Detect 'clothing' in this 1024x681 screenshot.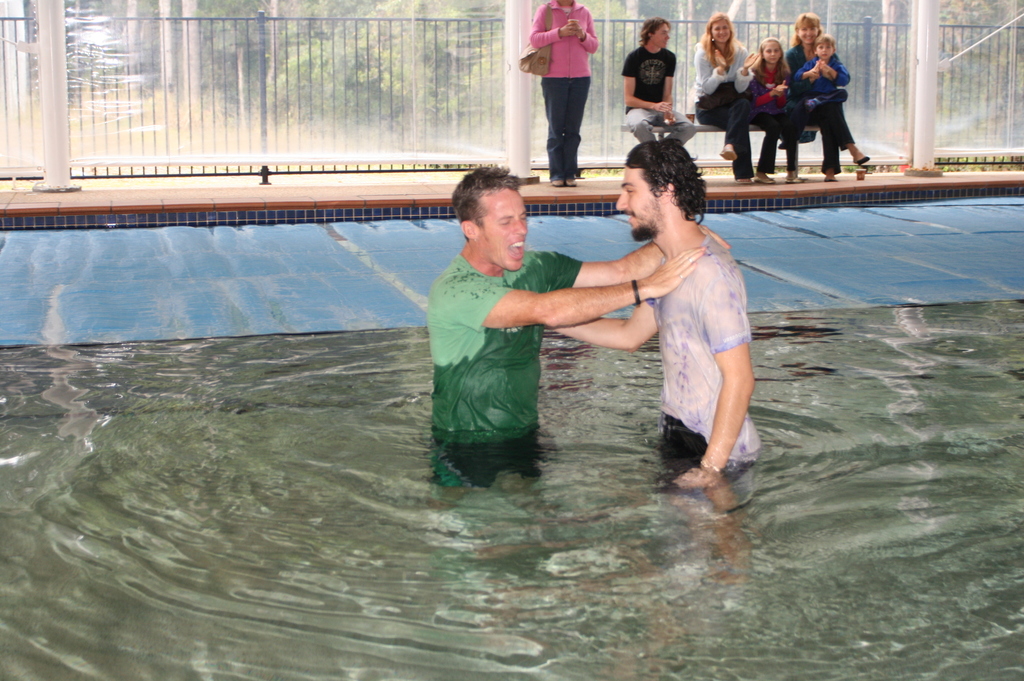
Detection: bbox(698, 44, 756, 189).
